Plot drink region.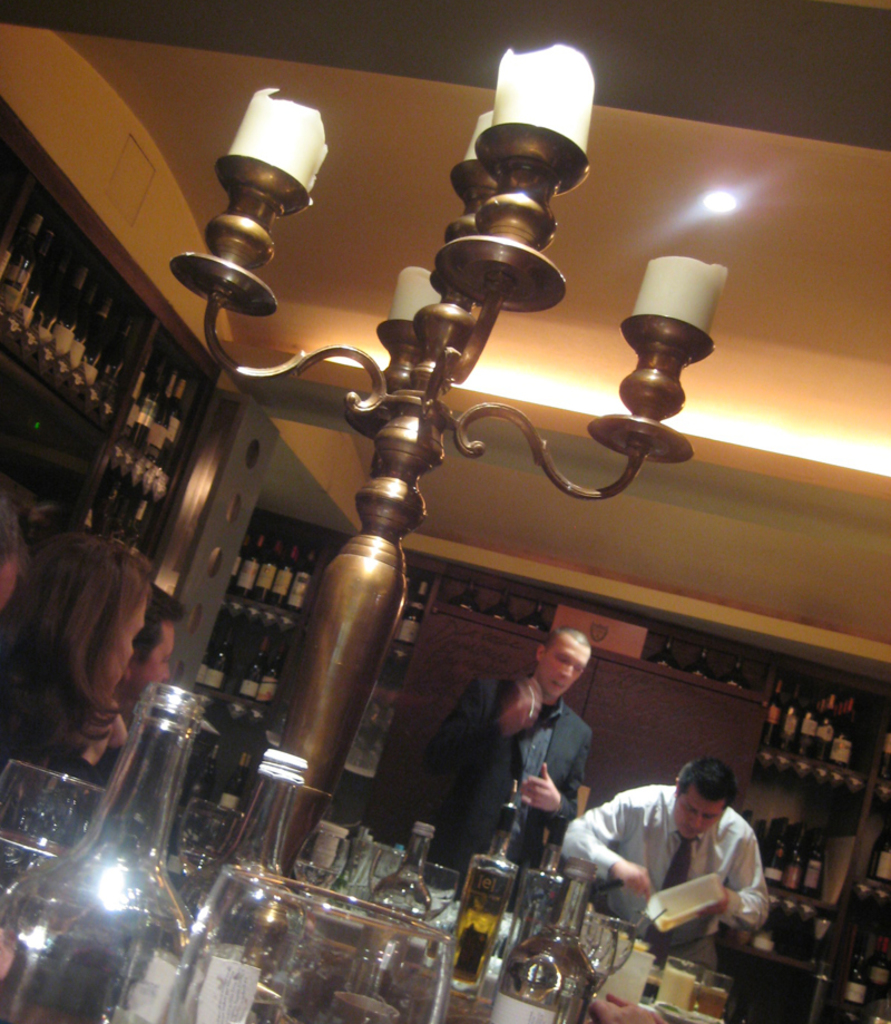
Plotted at <bbox>11, 225, 50, 330</bbox>.
